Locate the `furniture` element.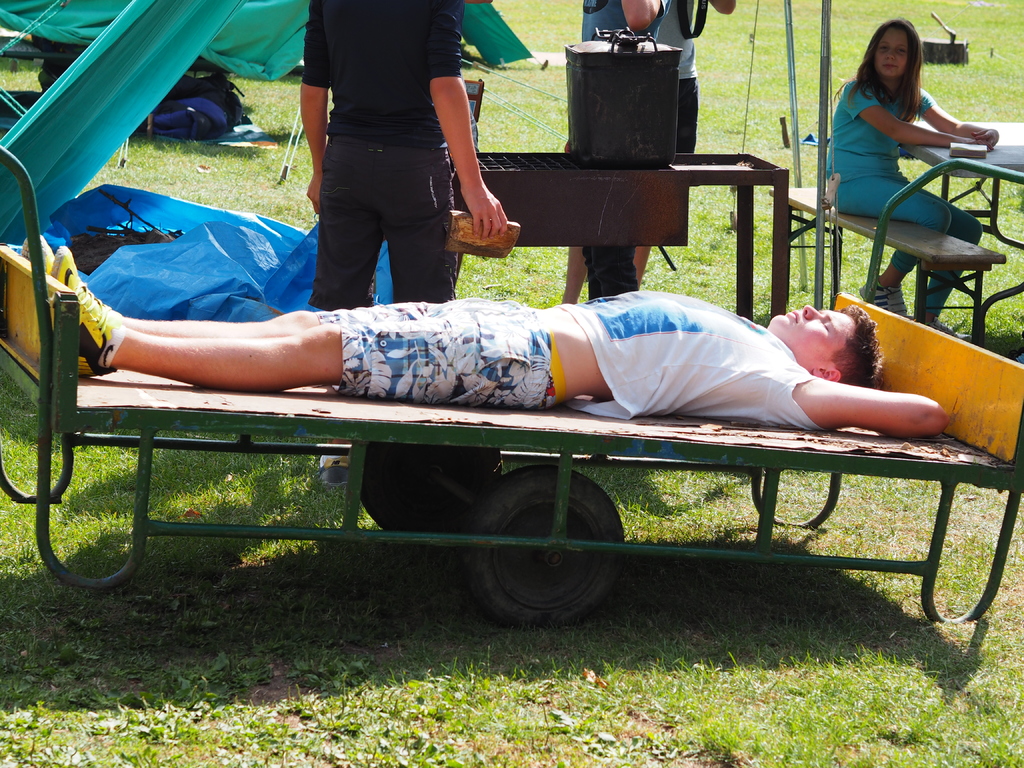
Element bbox: [left=902, top=120, right=1023, bottom=336].
